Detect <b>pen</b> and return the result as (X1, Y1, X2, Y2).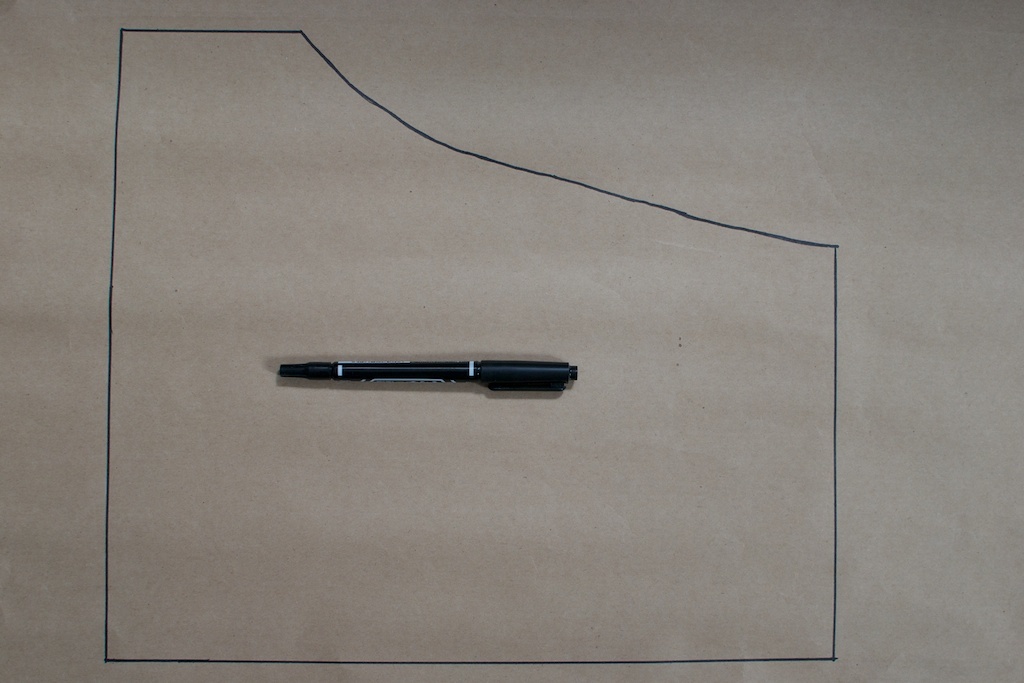
(275, 349, 585, 405).
